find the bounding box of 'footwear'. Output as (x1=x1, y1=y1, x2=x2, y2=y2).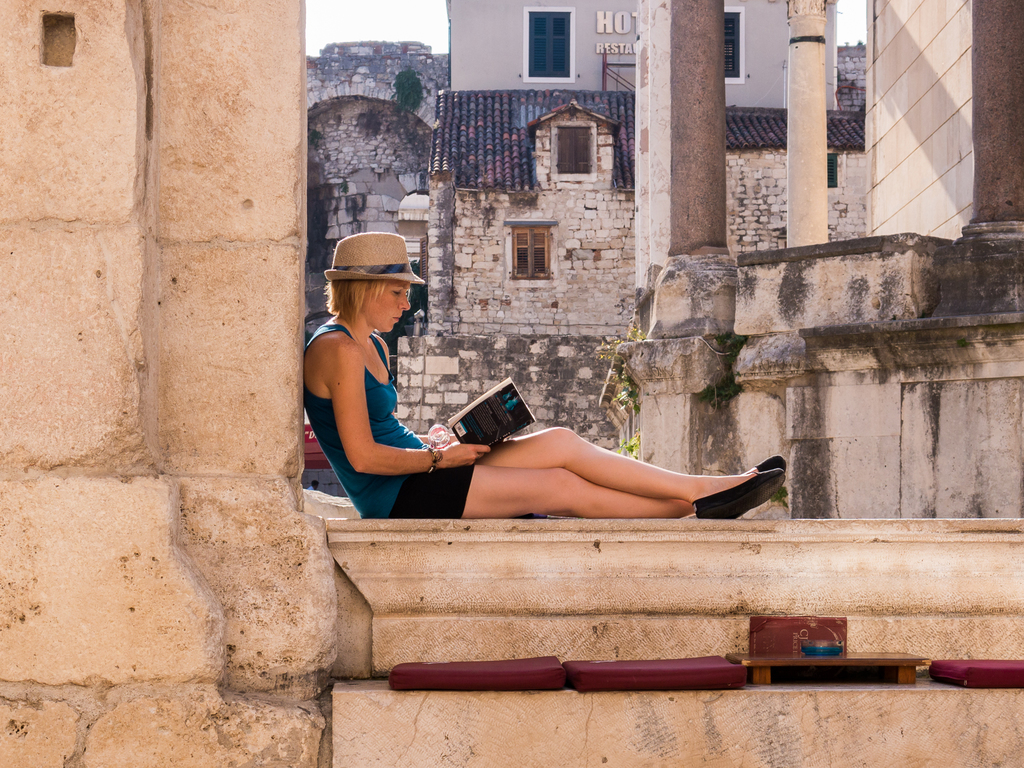
(x1=744, y1=450, x2=785, y2=477).
